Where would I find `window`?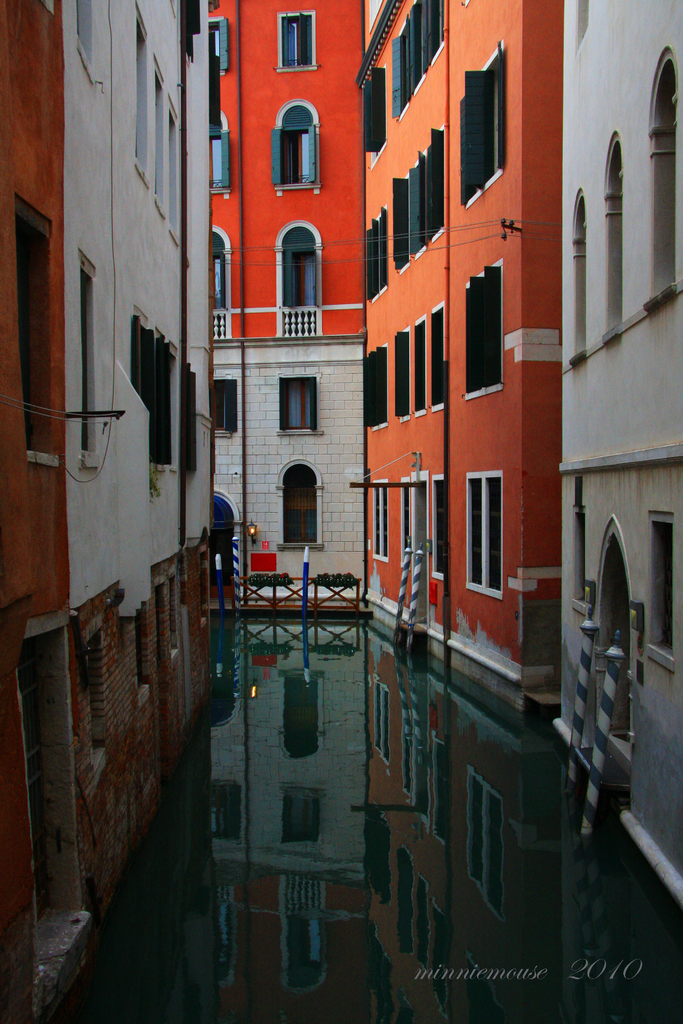
At bbox=(367, 487, 386, 562).
